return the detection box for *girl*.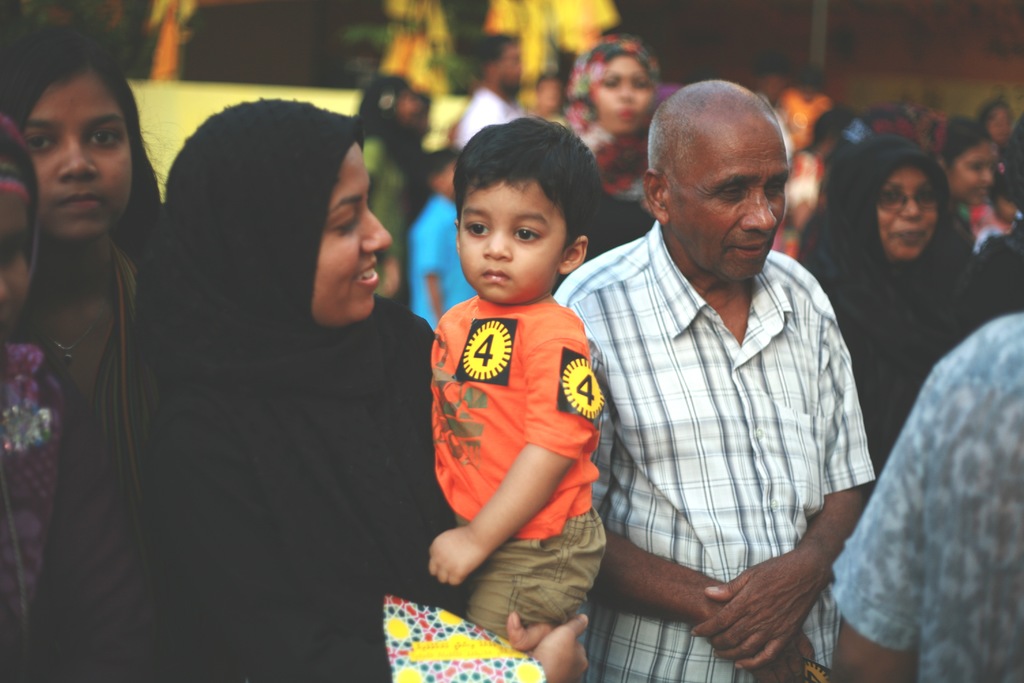
[x1=810, y1=130, x2=963, y2=465].
